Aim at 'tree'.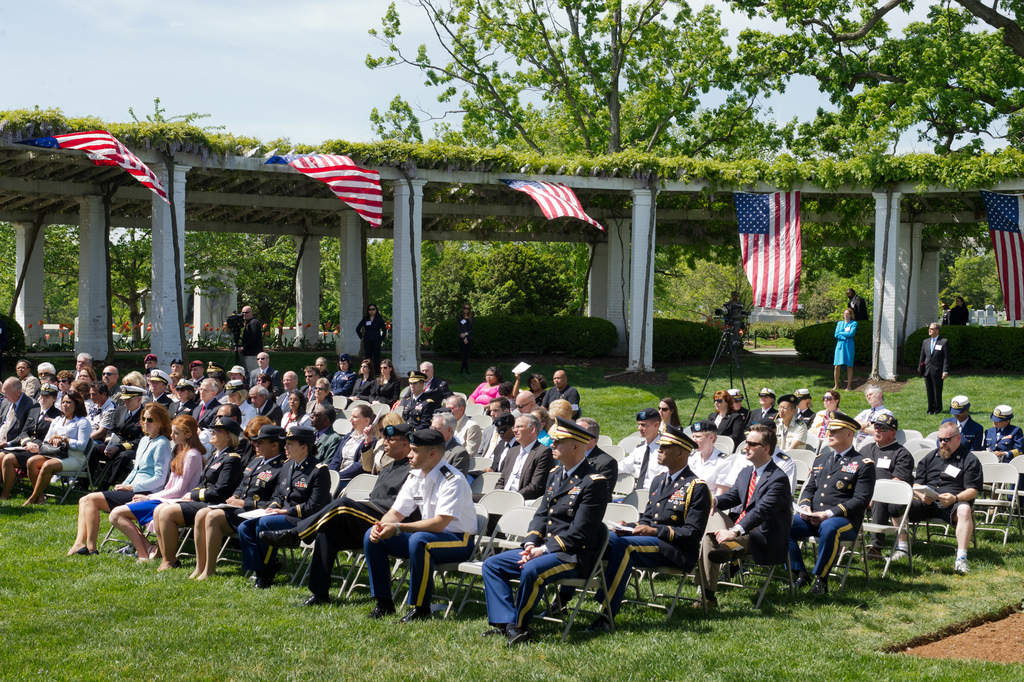
Aimed at x1=95, y1=216, x2=211, y2=353.
